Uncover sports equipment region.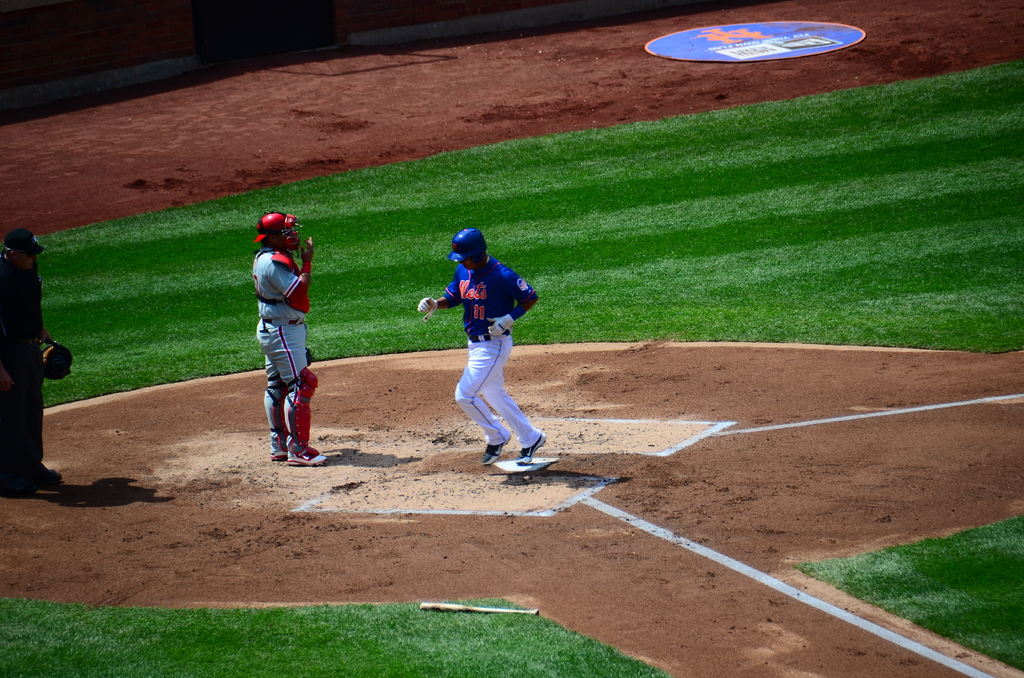
Uncovered: [left=481, top=437, right=511, bottom=465].
